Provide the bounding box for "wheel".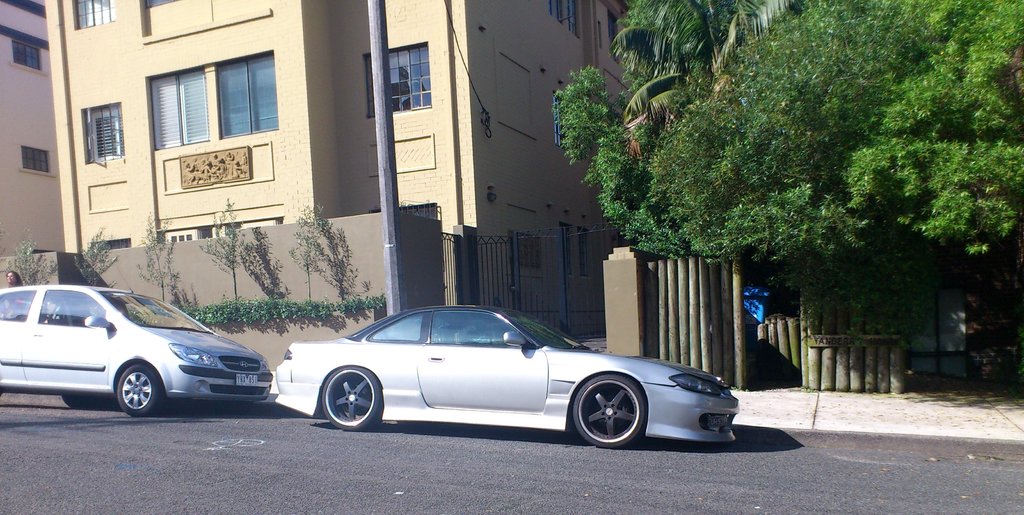
region(324, 365, 380, 431).
